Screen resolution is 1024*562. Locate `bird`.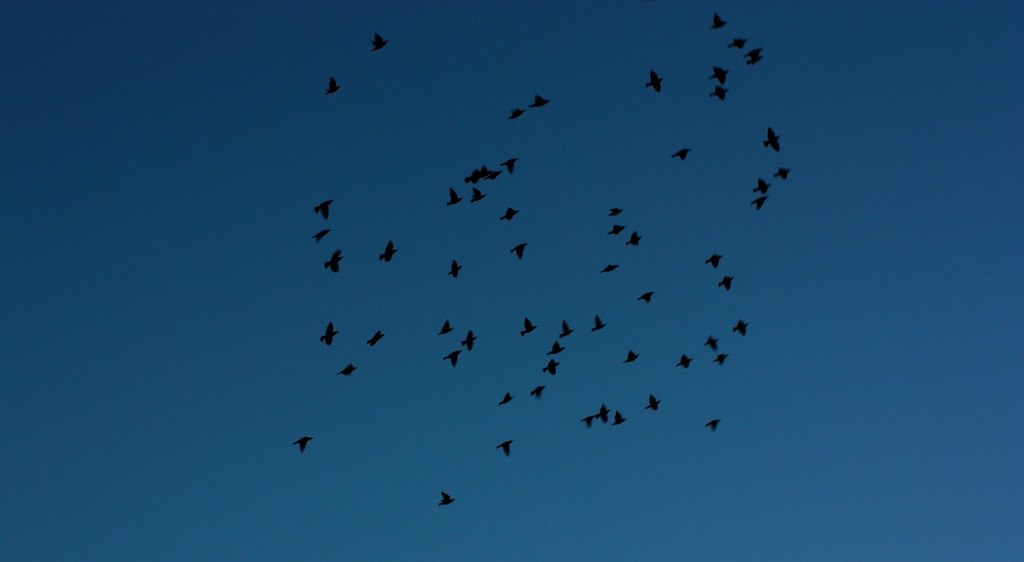
detection(561, 321, 574, 342).
